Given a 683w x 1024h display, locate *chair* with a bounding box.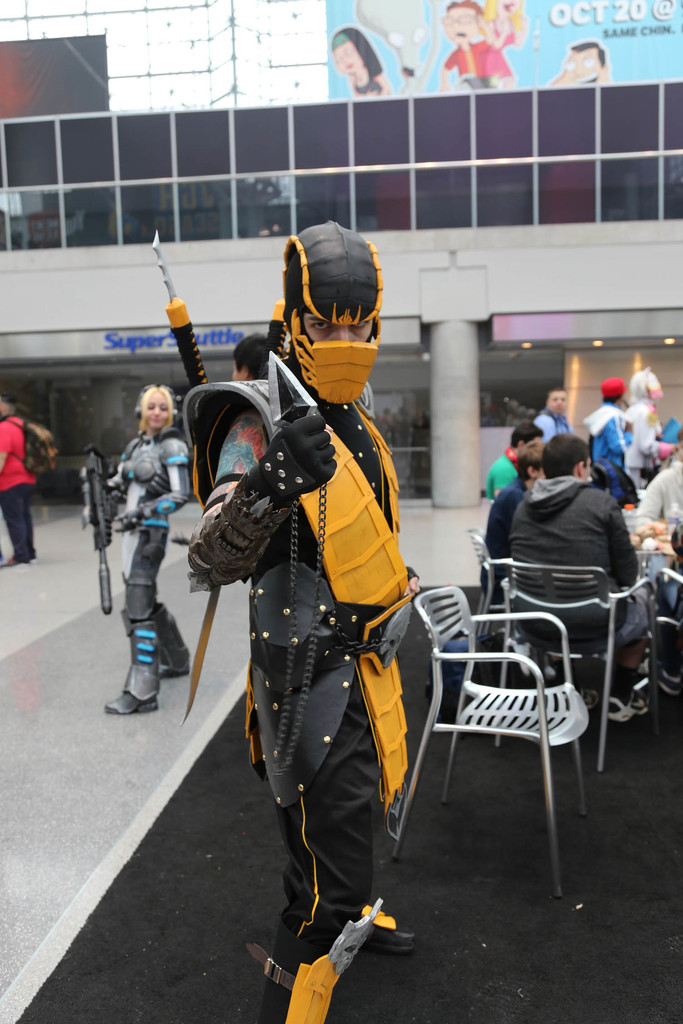
Located: <region>493, 552, 658, 774</region>.
